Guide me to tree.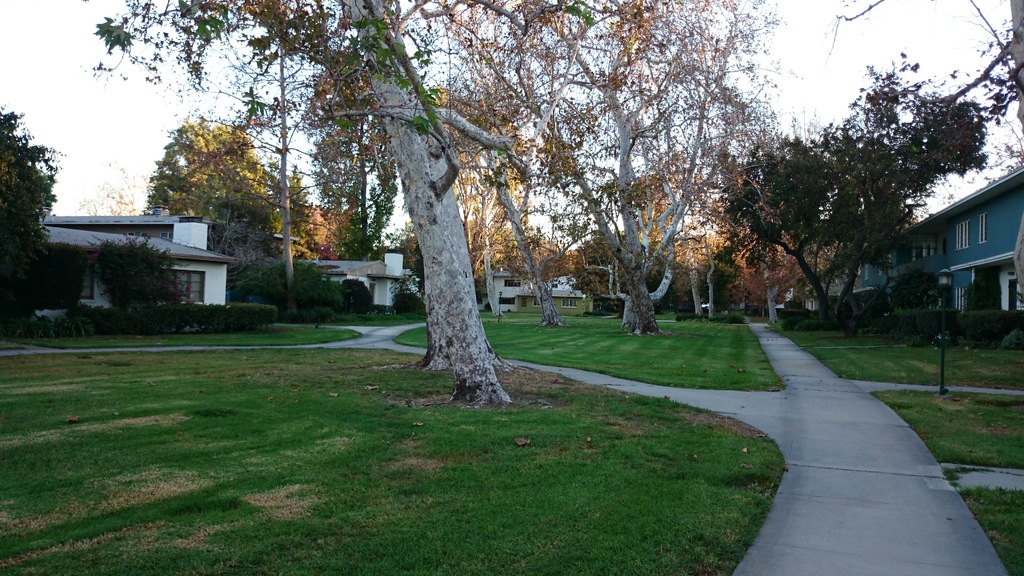
Guidance: [left=825, top=0, right=1023, bottom=317].
